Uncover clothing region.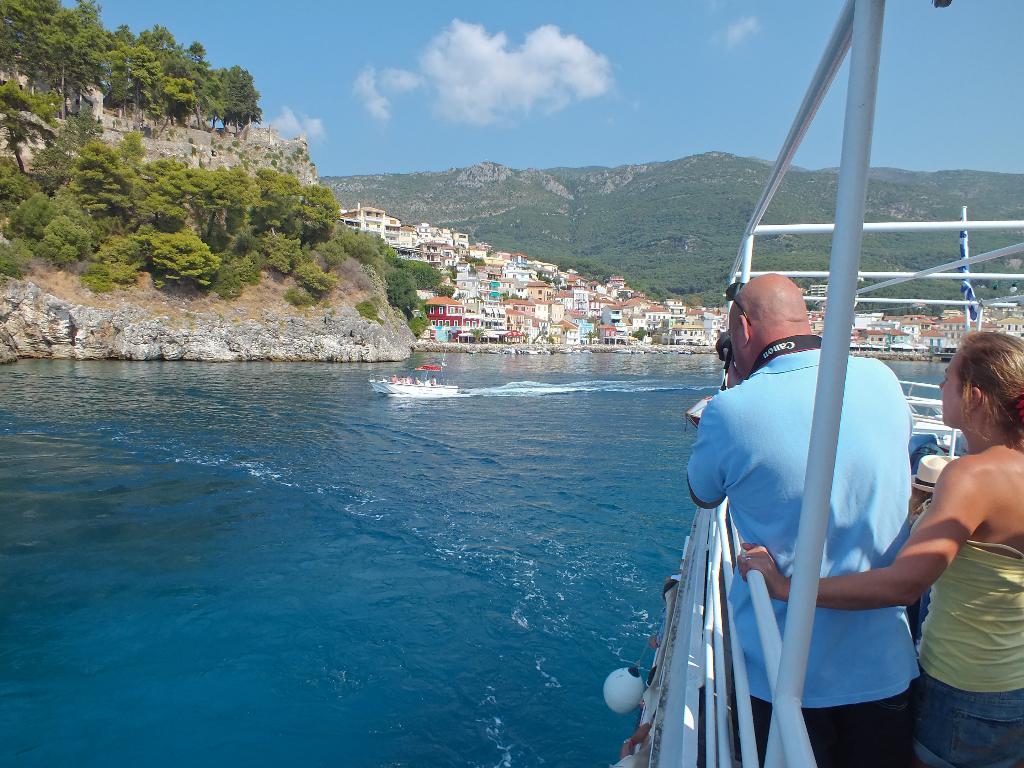
Uncovered: (685, 347, 921, 767).
